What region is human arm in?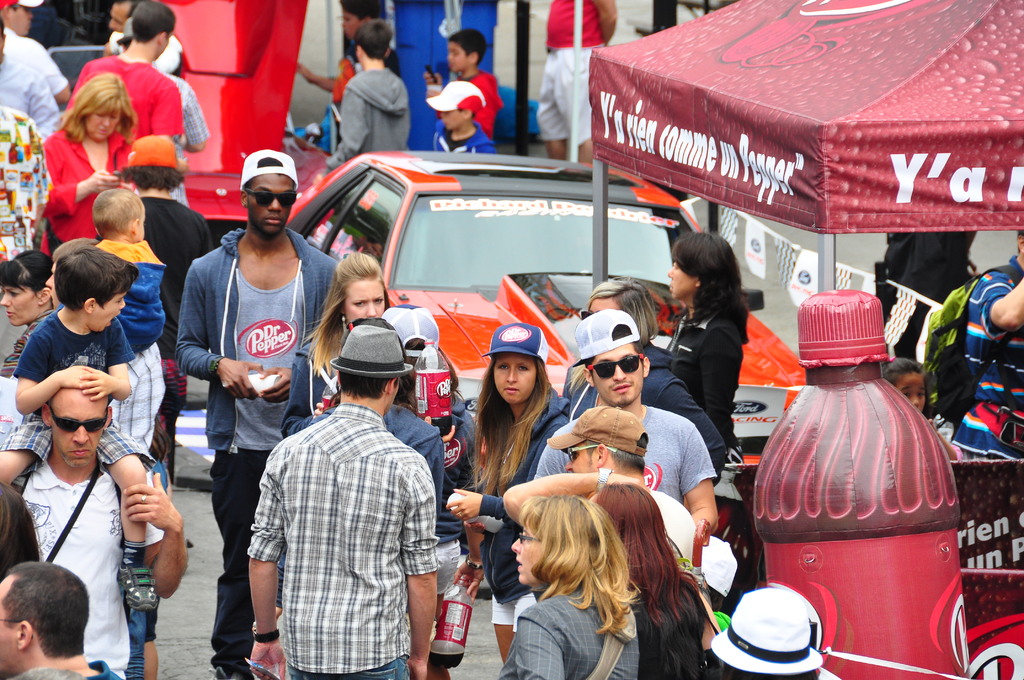
pyautogui.locateOnScreen(15, 328, 79, 416).
